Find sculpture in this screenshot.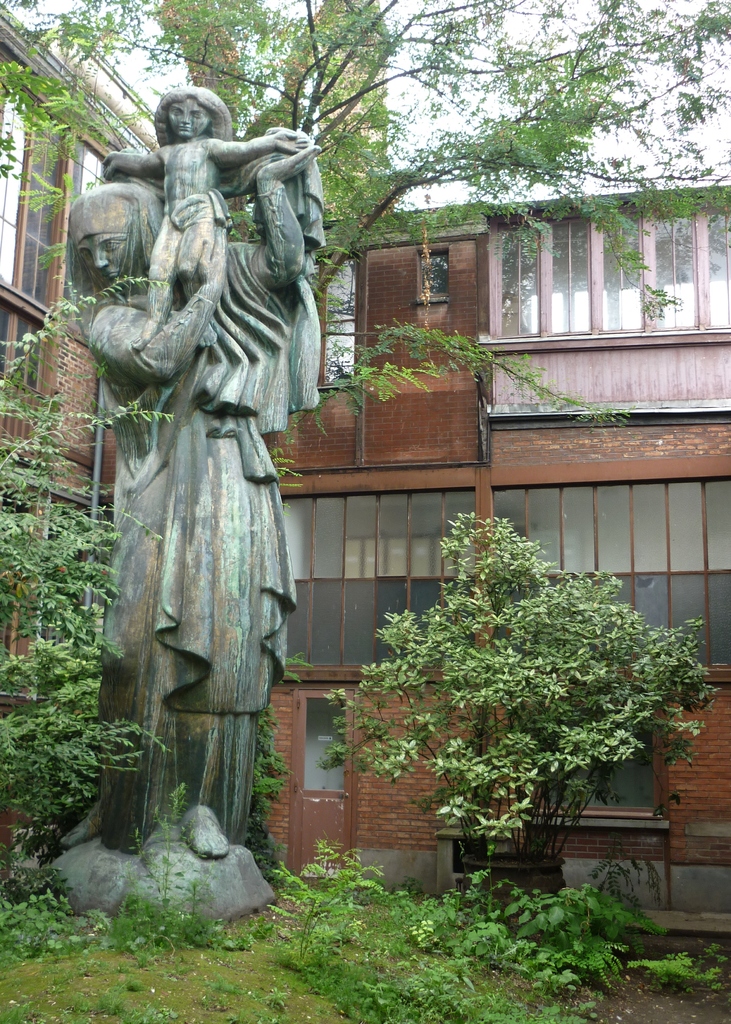
The bounding box for sculpture is bbox(92, 83, 305, 354).
